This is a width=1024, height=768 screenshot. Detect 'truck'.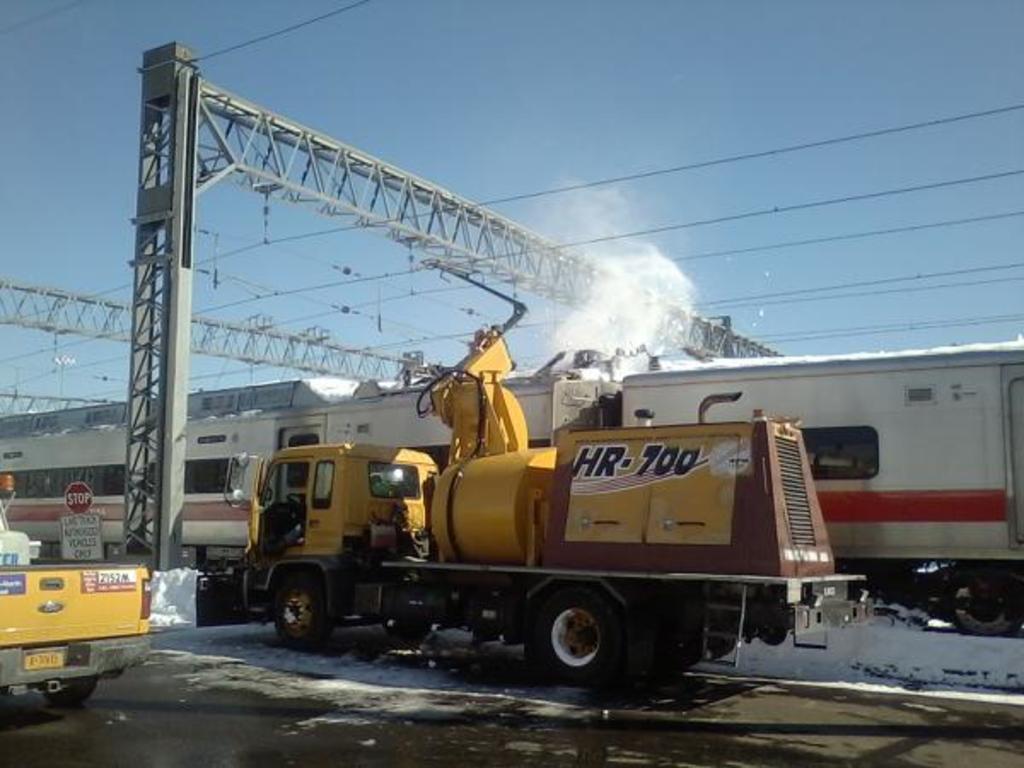
Rect(0, 561, 147, 722).
